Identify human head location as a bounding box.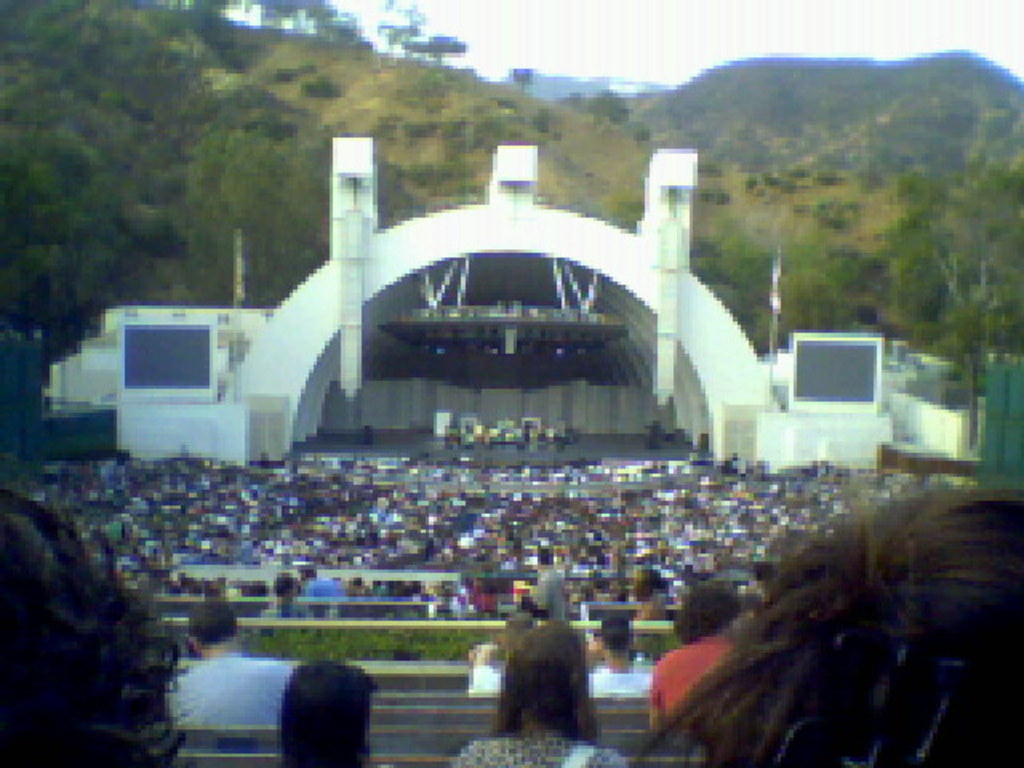
{"x1": 0, "y1": 482, "x2": 187, "y2": 766}.
